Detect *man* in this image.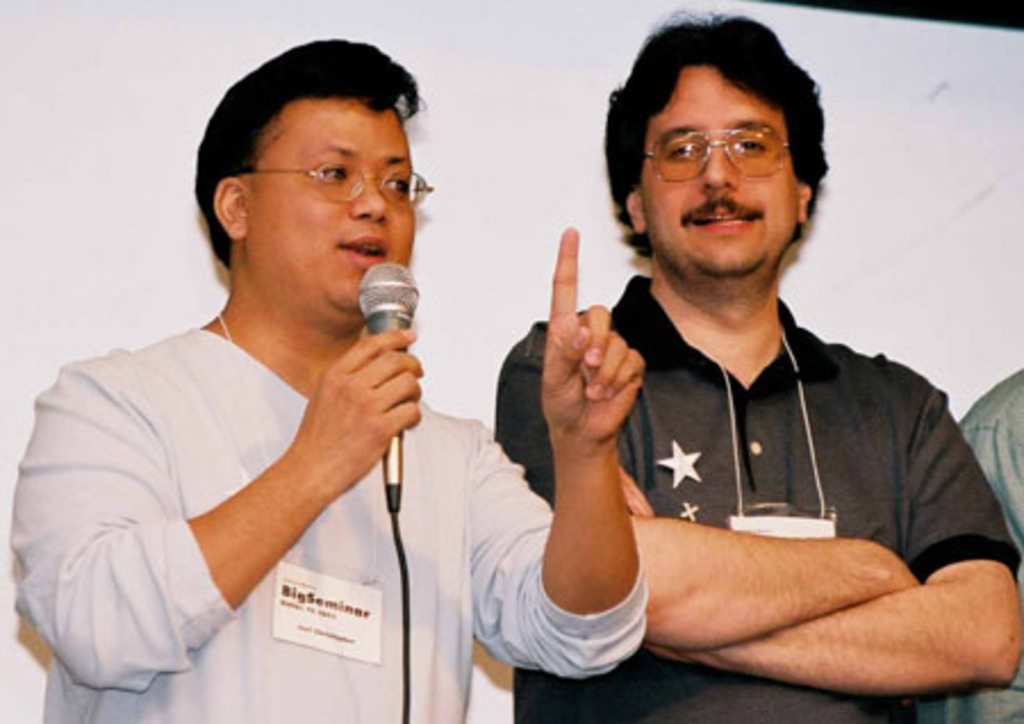
Detection: (left=20, top=32, right=528, bottom=713).
